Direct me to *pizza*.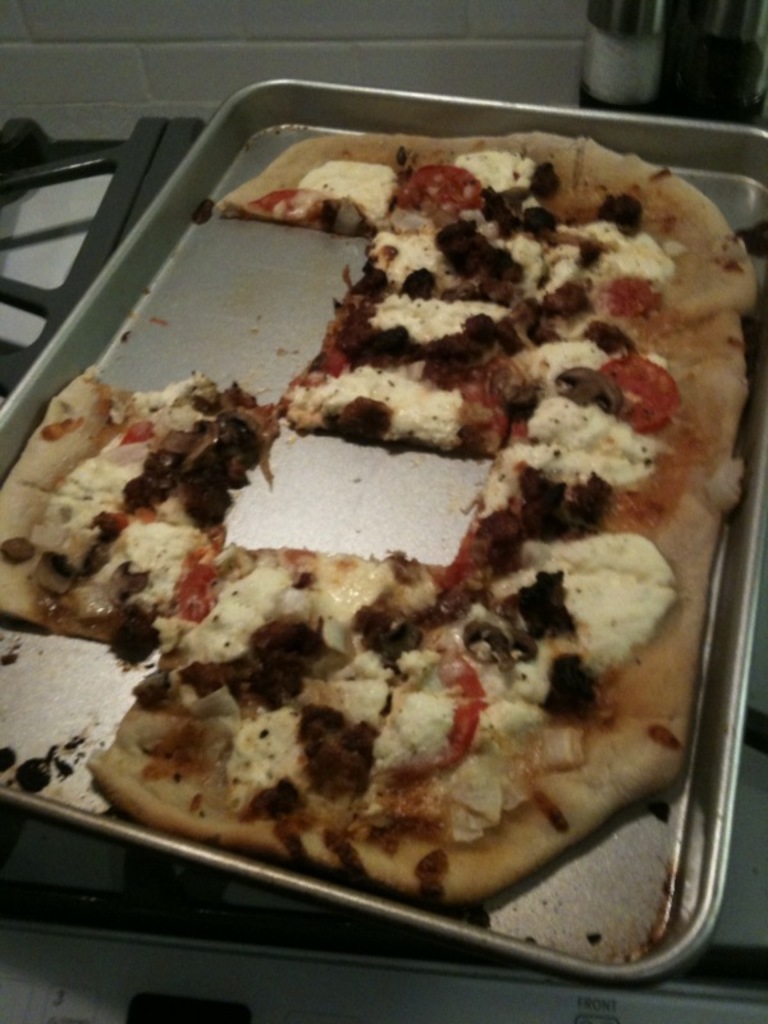
Direction: bbox=(49, 119, 759, 922).
